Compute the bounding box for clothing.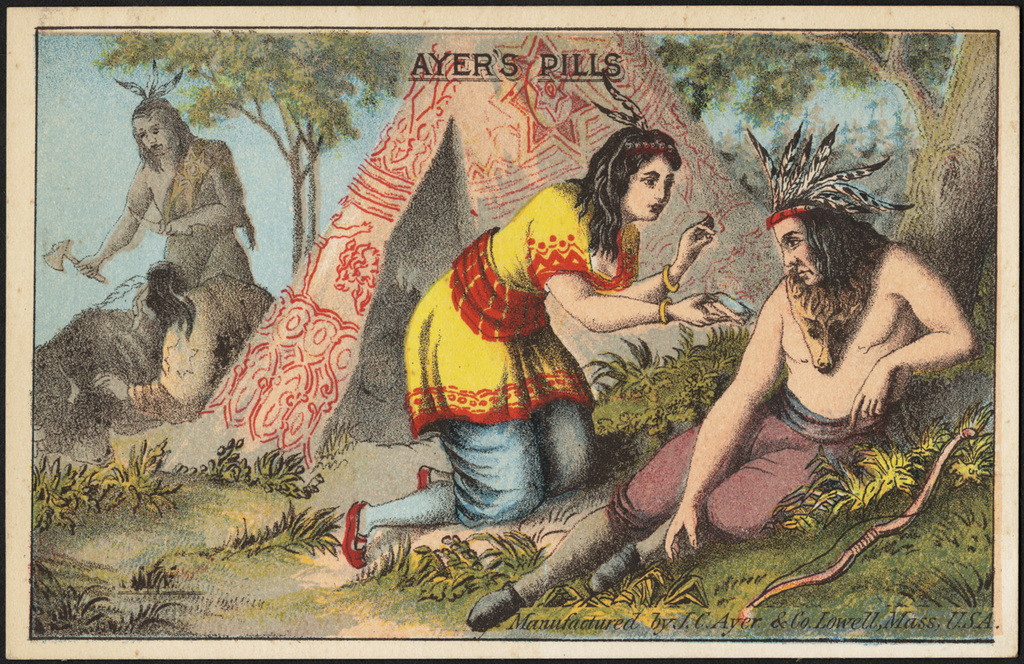
Rect(152, 132, 255, 283).
